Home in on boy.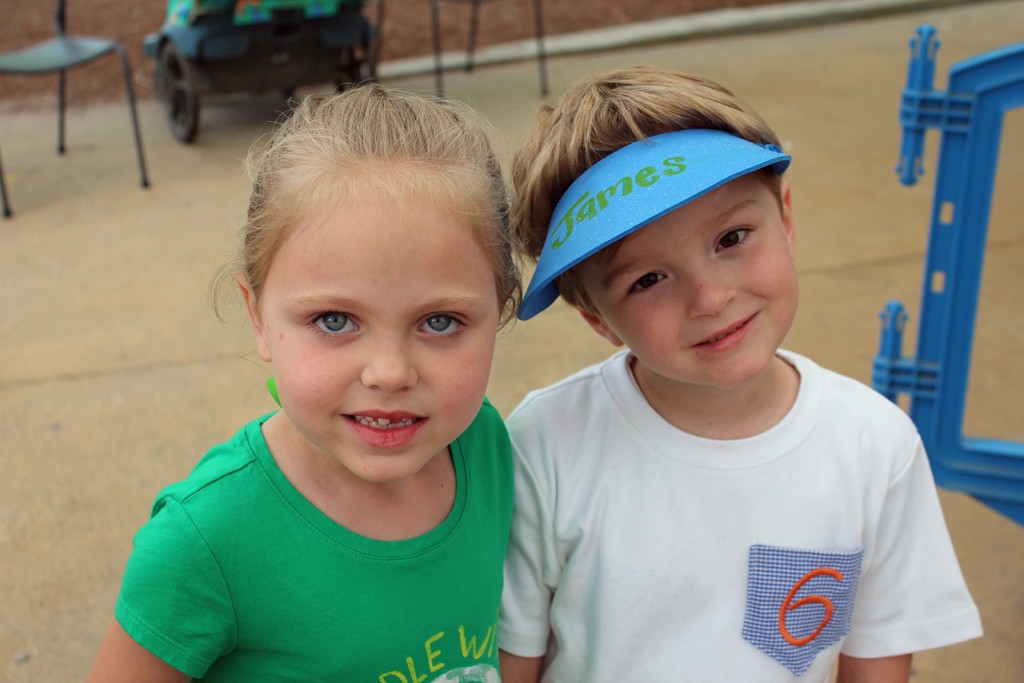
Homed in at <region>333, 89, 859, 659</region>.
